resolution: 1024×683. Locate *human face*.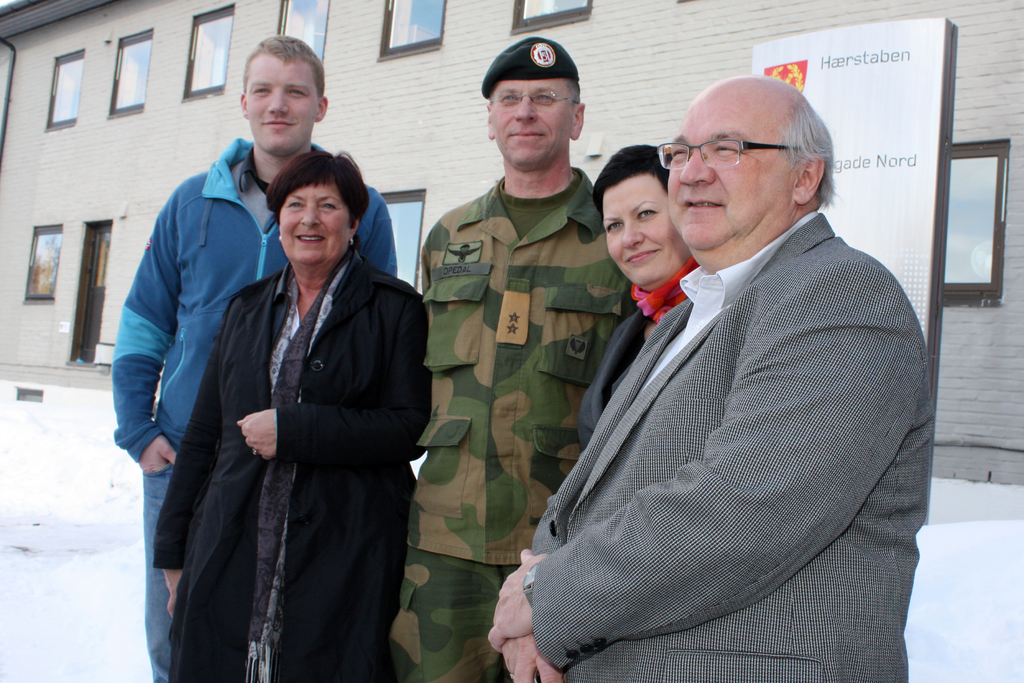
(x1=600, y1=170, x2=683, y2=288).
